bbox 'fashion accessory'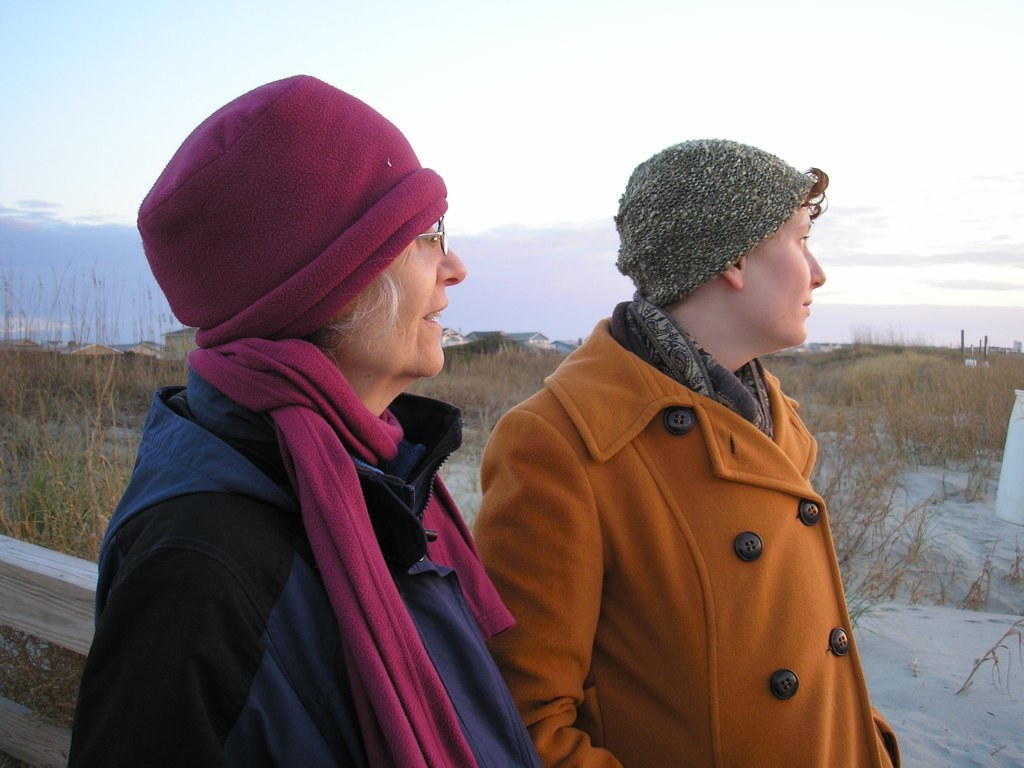
(608, 290, 775, 434)
